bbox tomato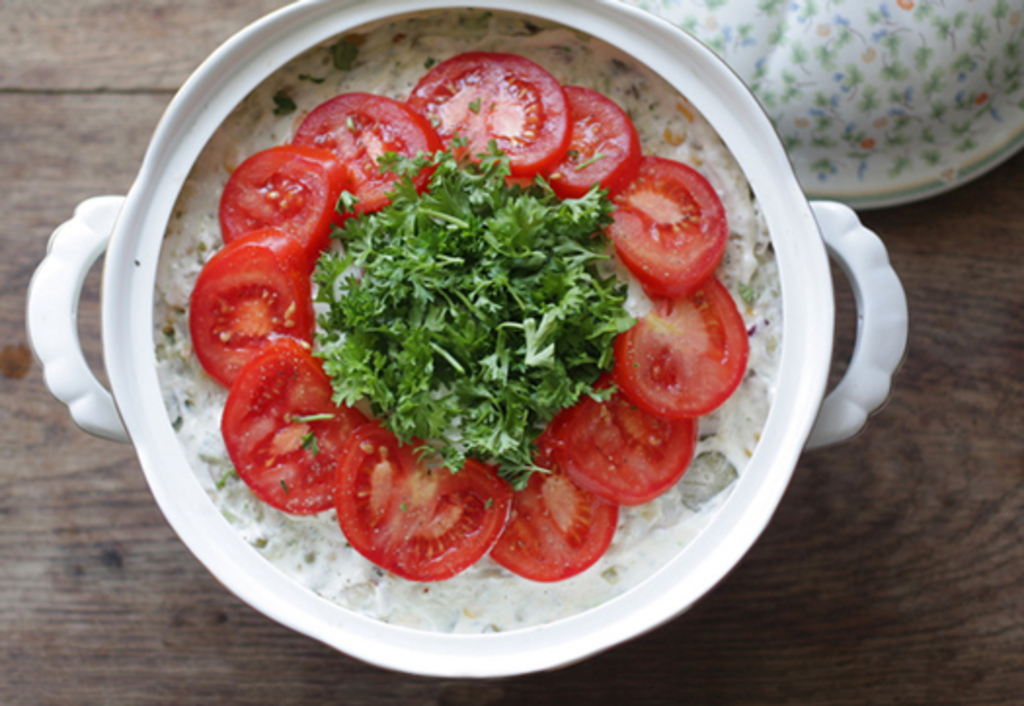
rect(556, 86, 650, 195)
